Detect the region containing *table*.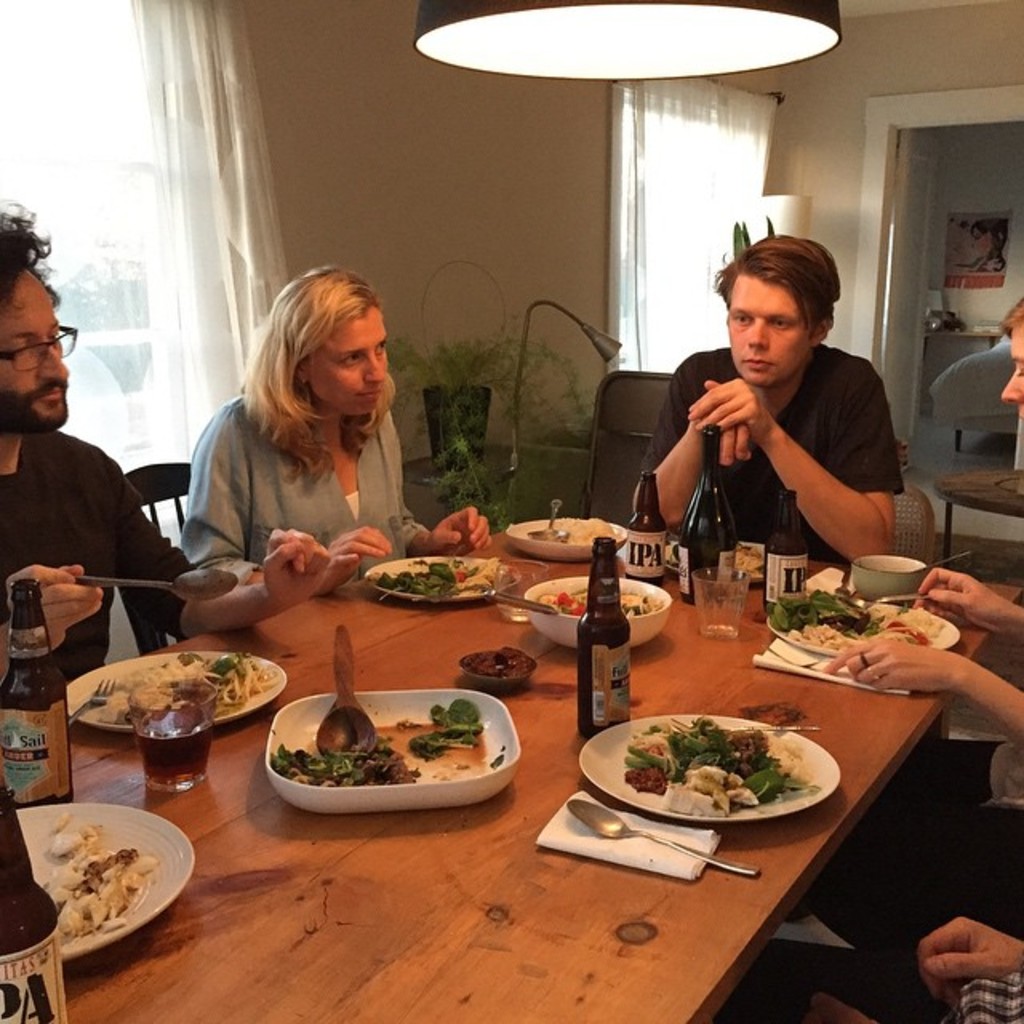
(0, 526, 1022, 1022).
